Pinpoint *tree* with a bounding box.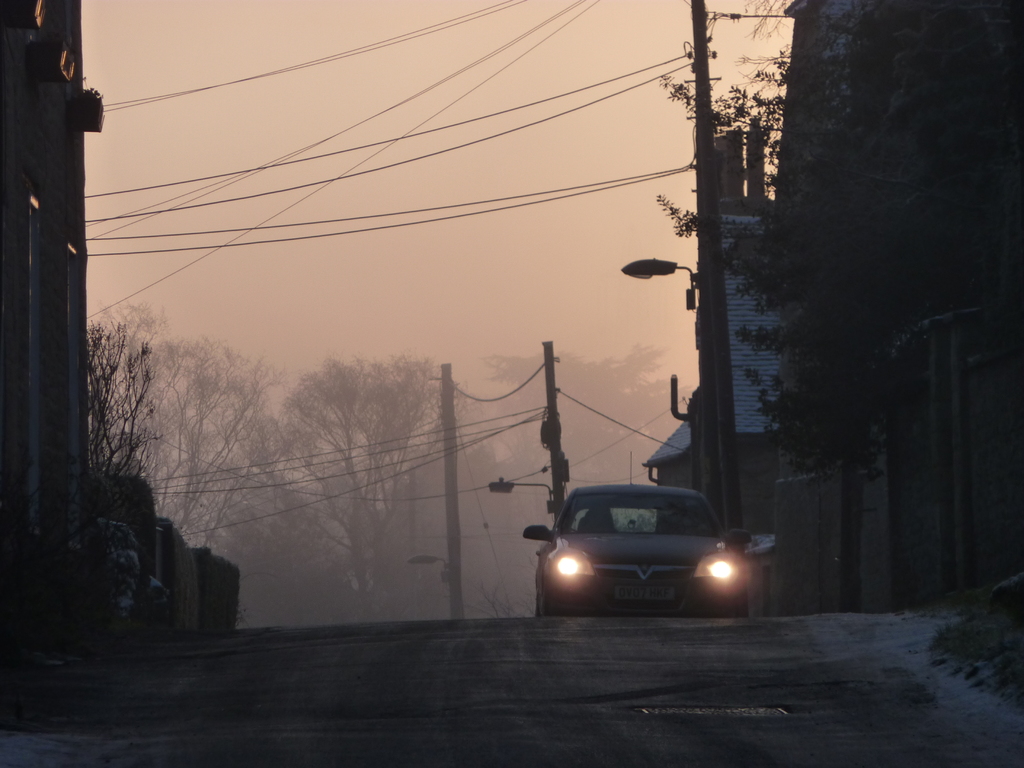
box(477, 341, 701, 599).
